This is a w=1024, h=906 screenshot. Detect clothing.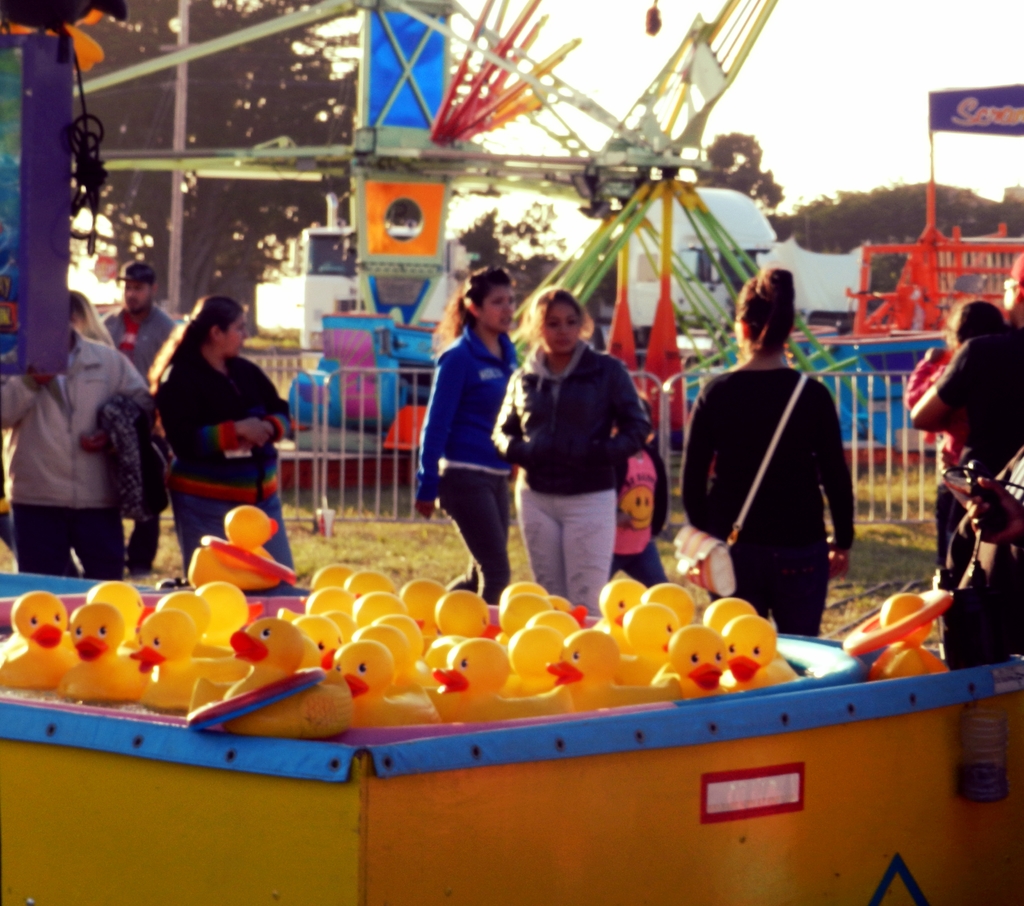
(x1=906, y1=348, x2=968, y2=515).
